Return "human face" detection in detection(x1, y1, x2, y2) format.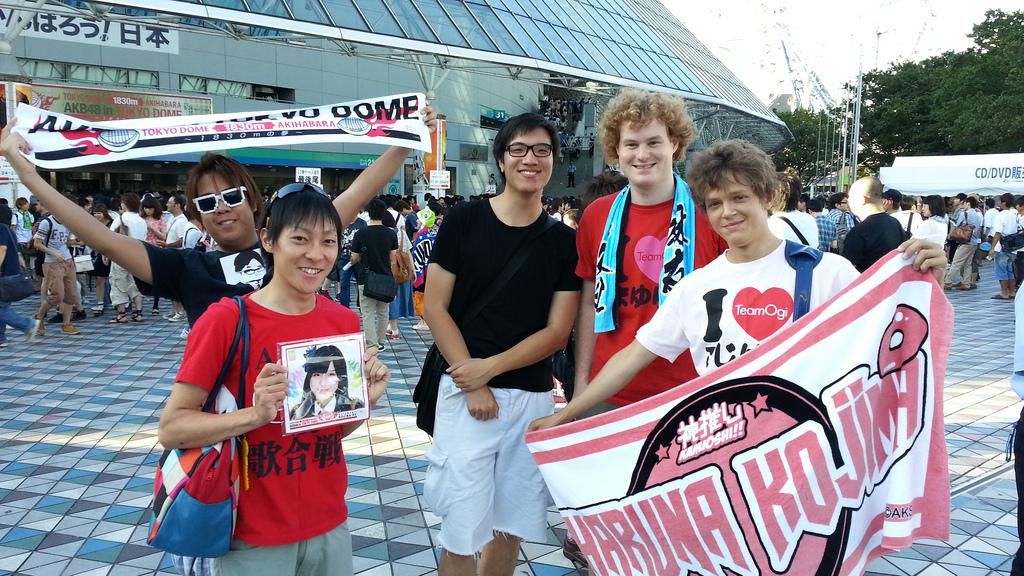
detection(845, 184, 861, 212).
